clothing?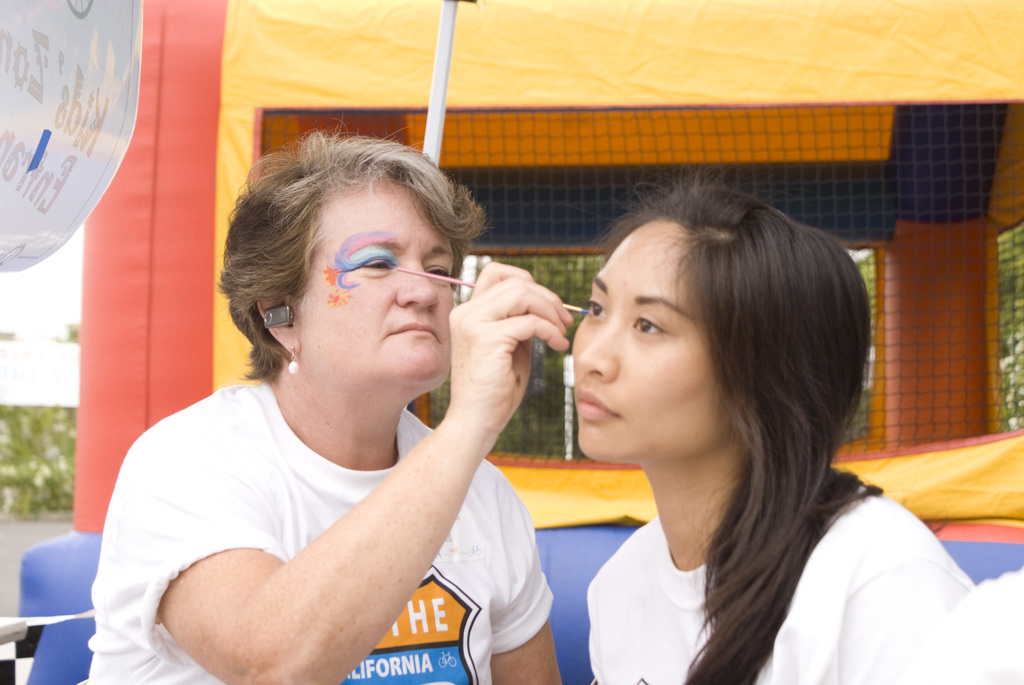
bbox(906, 562, 1023, 684)
